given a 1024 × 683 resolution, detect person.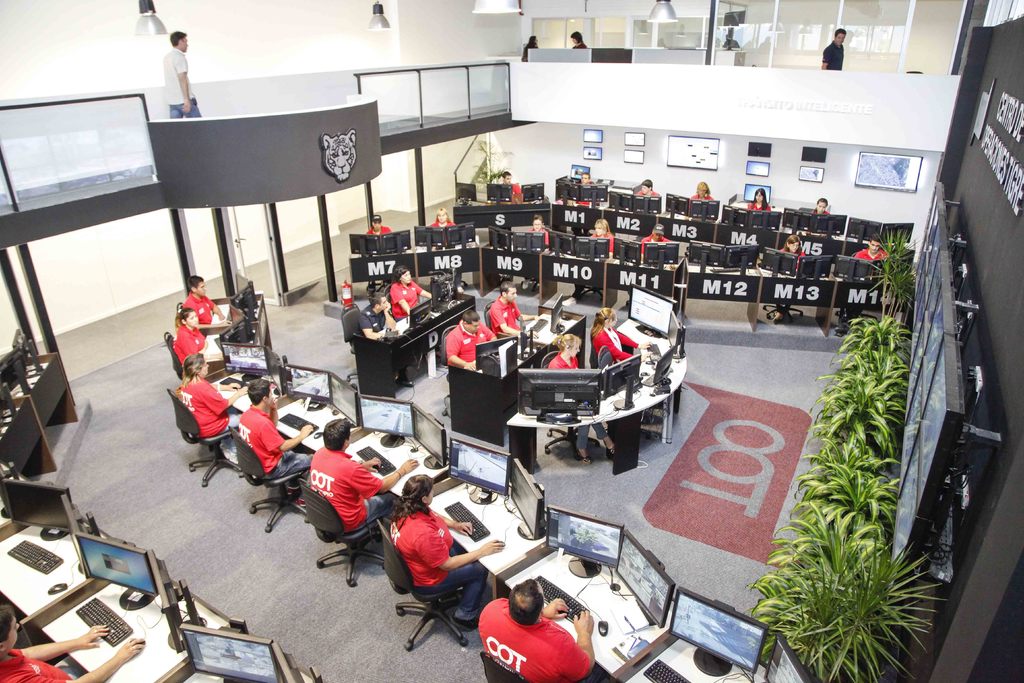
box=[444, 310, 499, 372].
